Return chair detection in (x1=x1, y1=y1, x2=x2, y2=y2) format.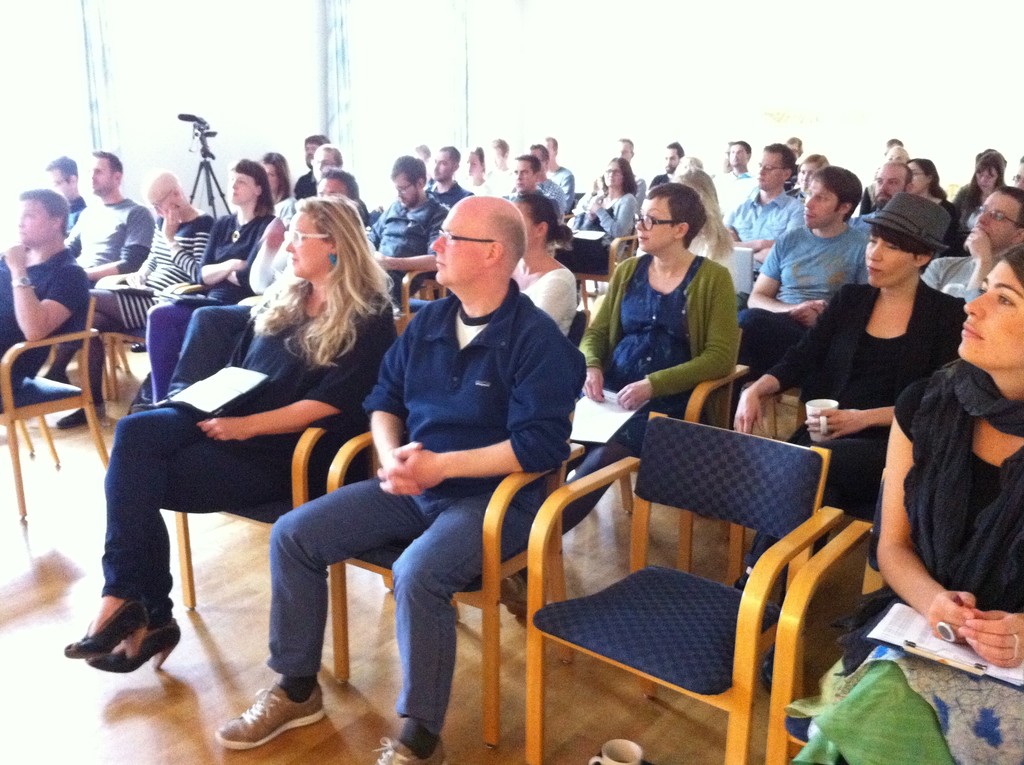
(x1=764, y1=482, x2=895, y2=764).
